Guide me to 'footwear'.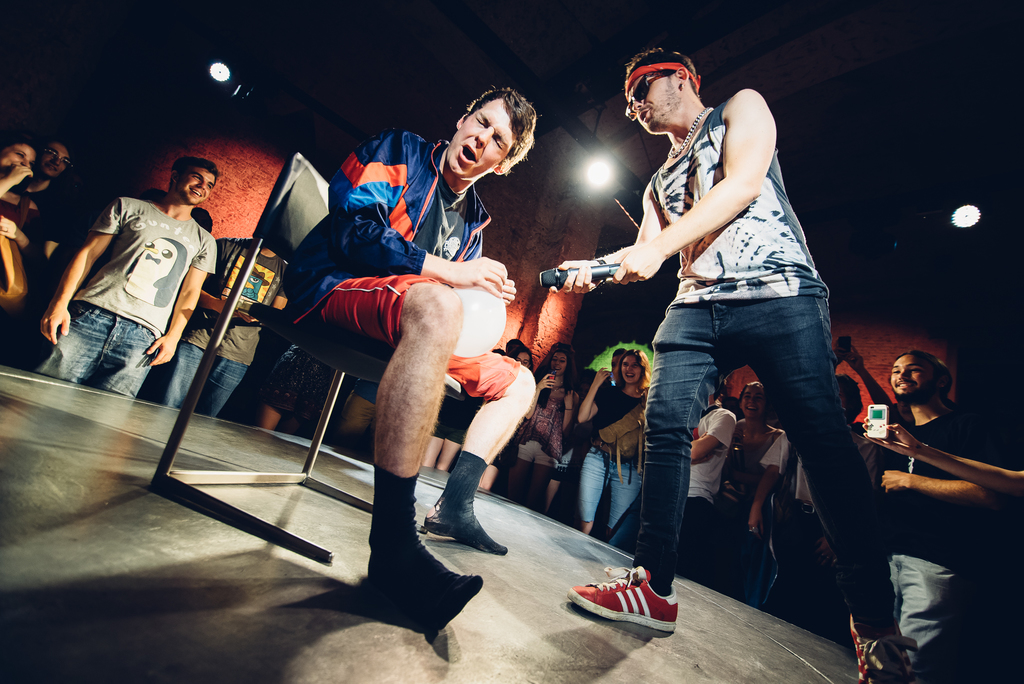
Guidance: 574 565 640 601.
